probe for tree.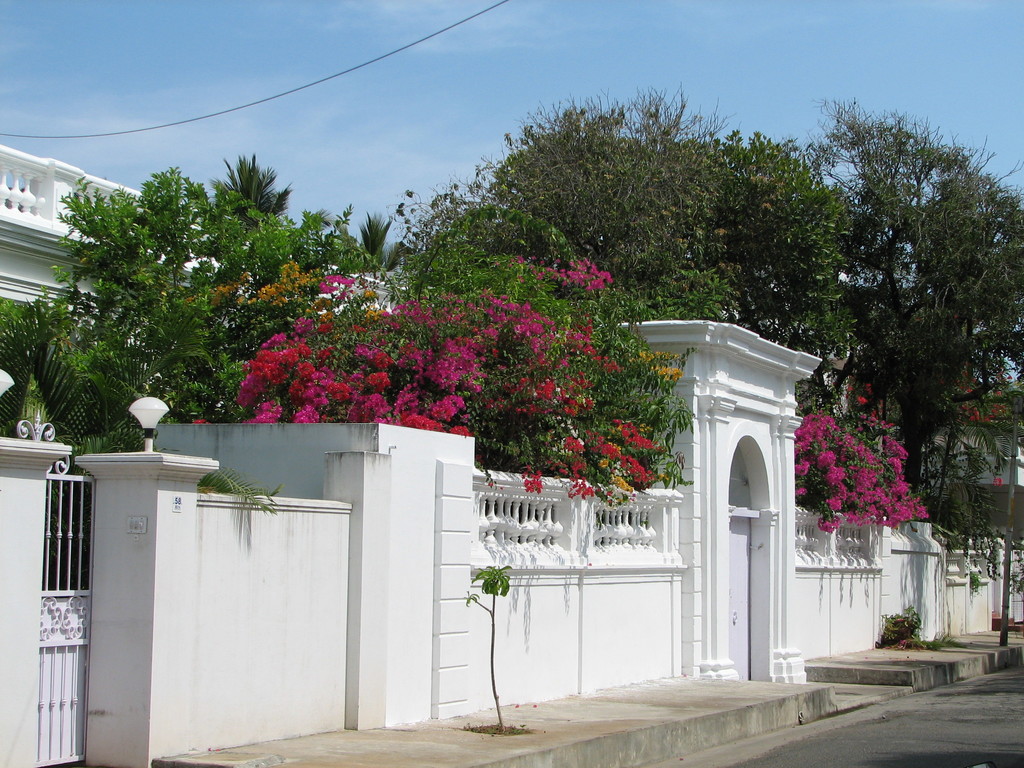
Probe result: rect(796, 414, 931, 540).
